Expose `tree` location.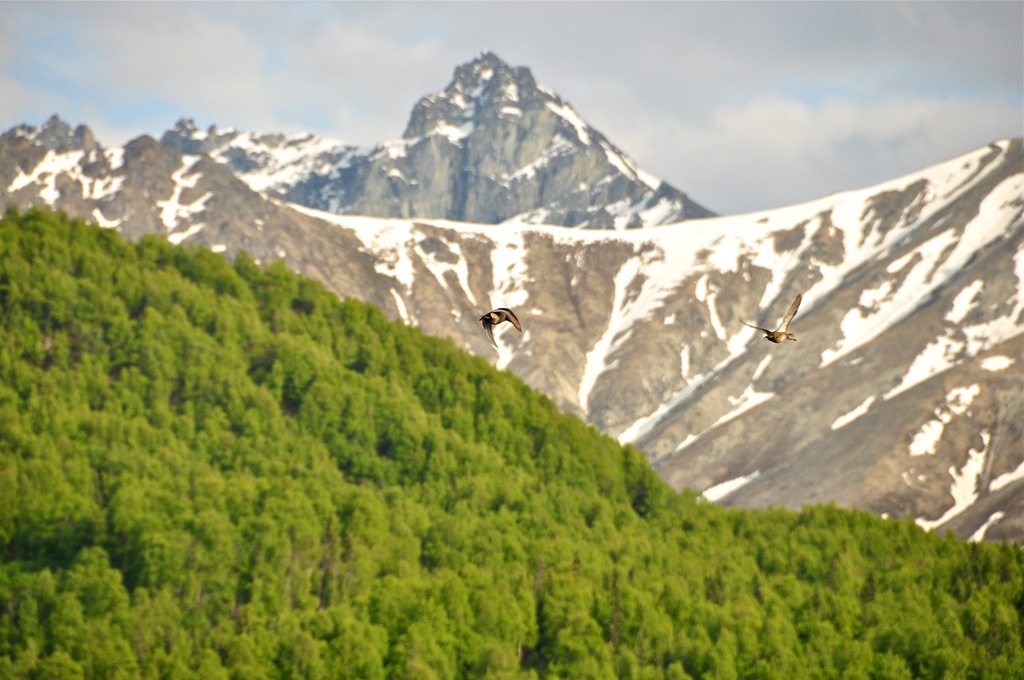
Exposed at BBox(232, 249, 262, 286).
